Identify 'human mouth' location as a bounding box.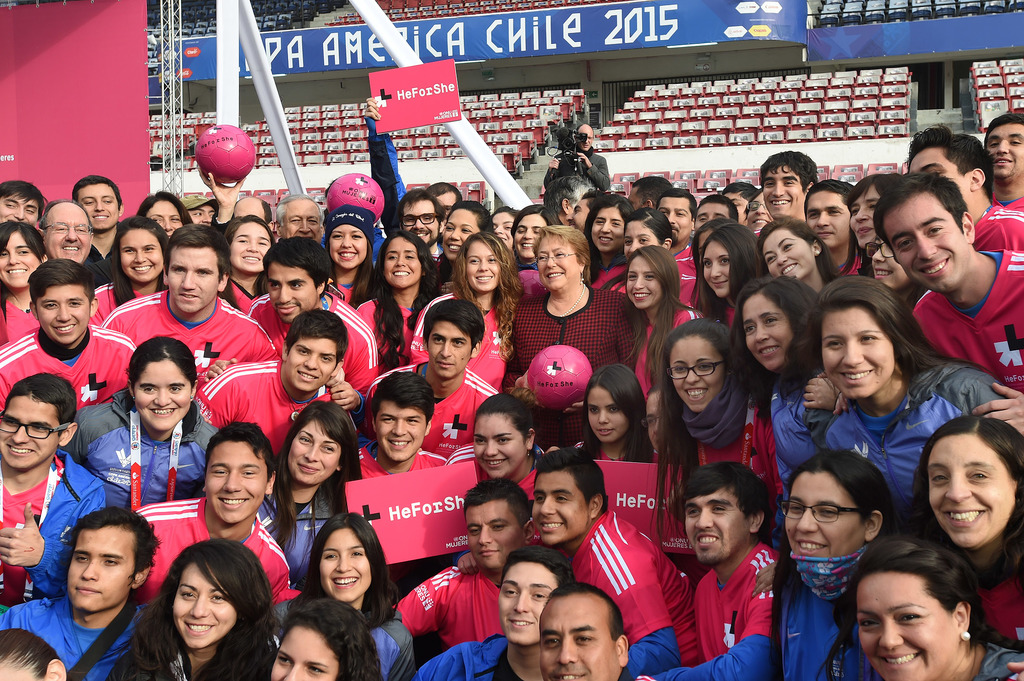
181 621 215 634.
